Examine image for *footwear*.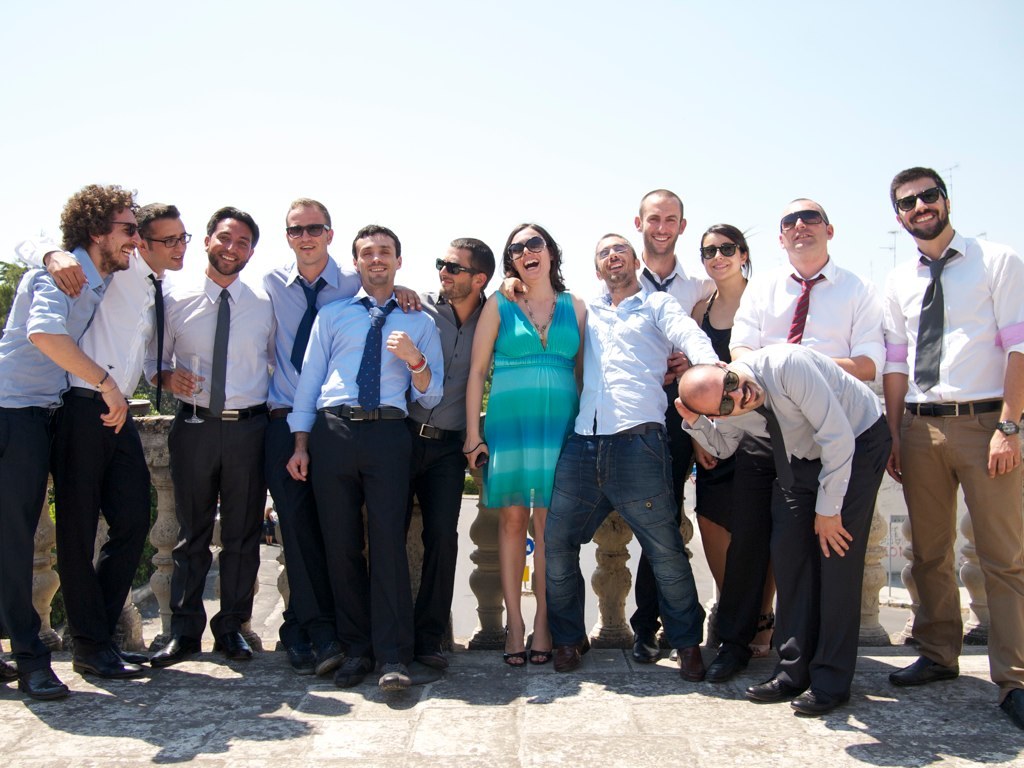
Examination result: crop(71, 641, 145, 680).
